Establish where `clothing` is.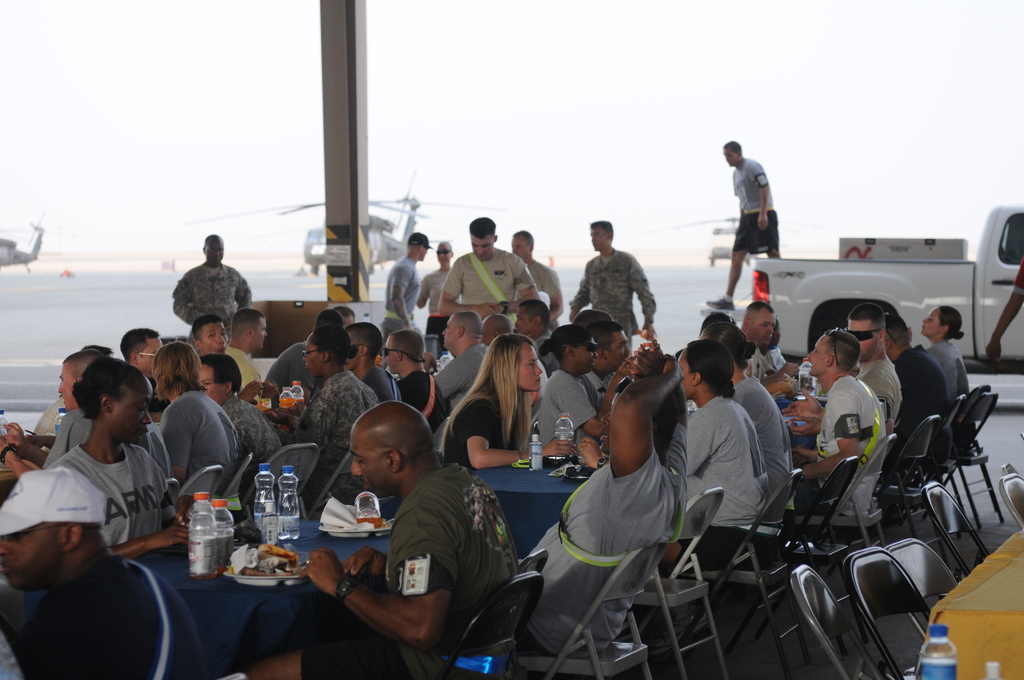
Established at Rect(901, 340, 948, 464).
